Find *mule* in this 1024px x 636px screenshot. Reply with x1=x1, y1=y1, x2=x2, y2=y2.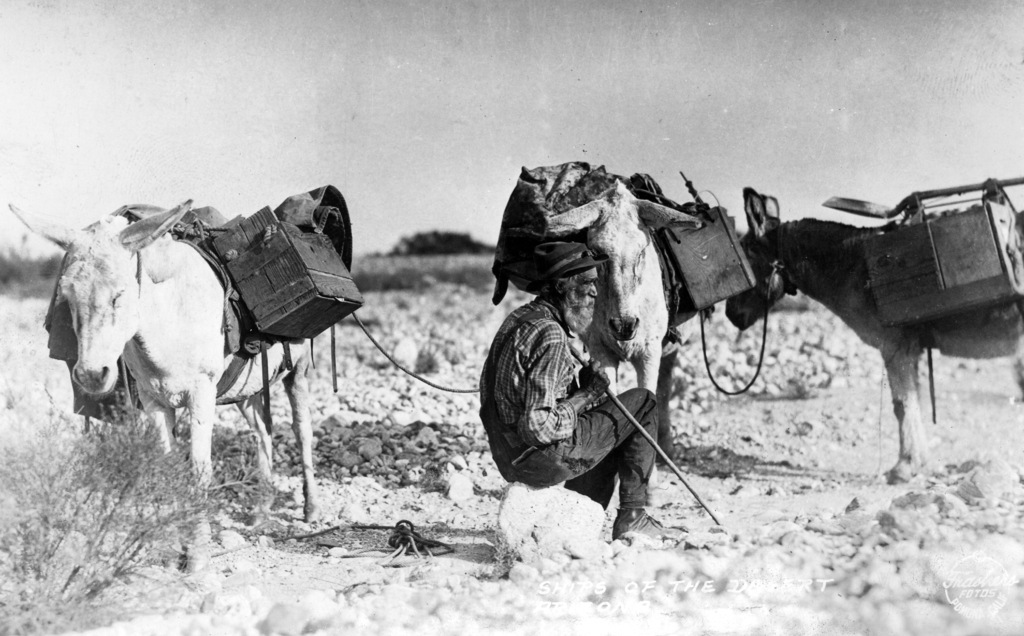
x1=12, y1=195, x2=320, y2=566.
